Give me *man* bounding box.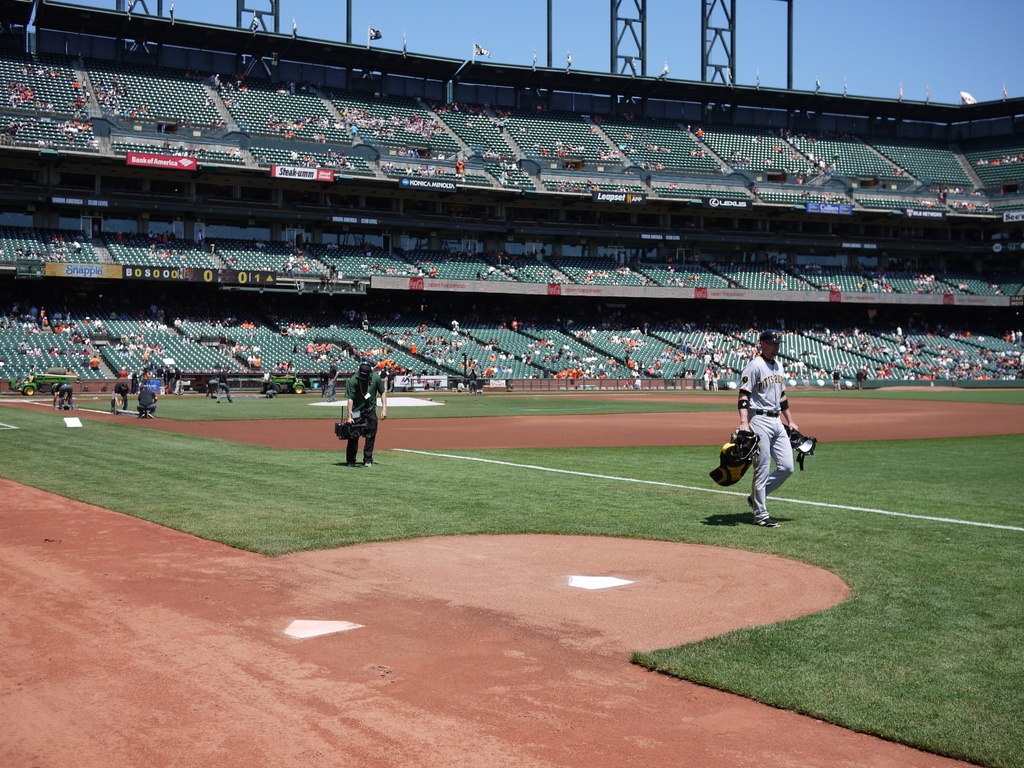
<region>456, 379, 467, 391</region>.
